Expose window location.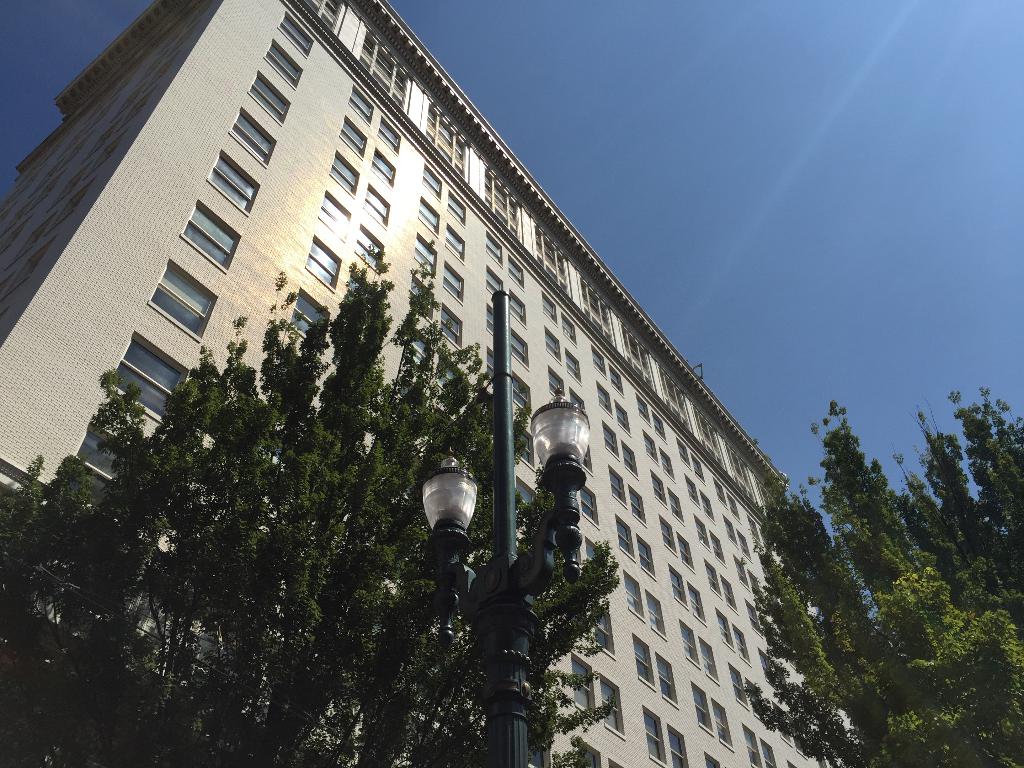
Exposed at [539, 293, 557, 333].
